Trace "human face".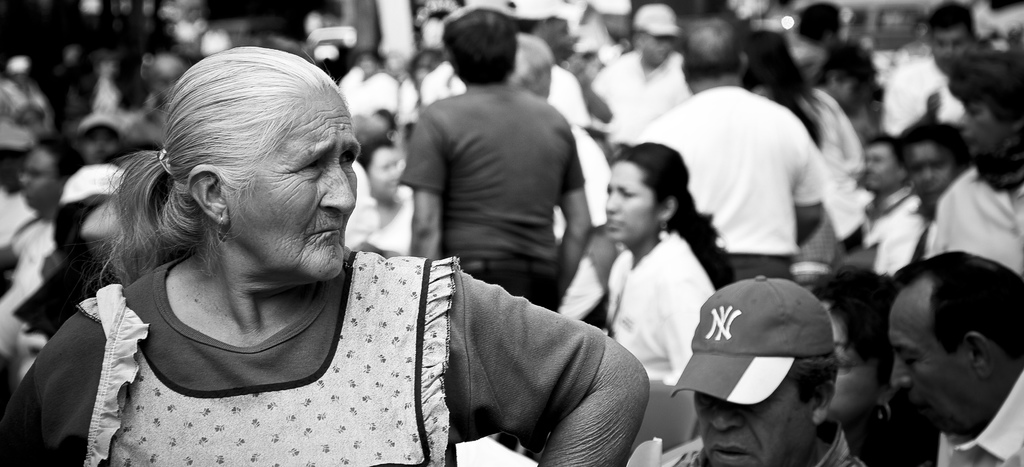
Traced to x1=410, y1=53, x2=443, y2=85.
